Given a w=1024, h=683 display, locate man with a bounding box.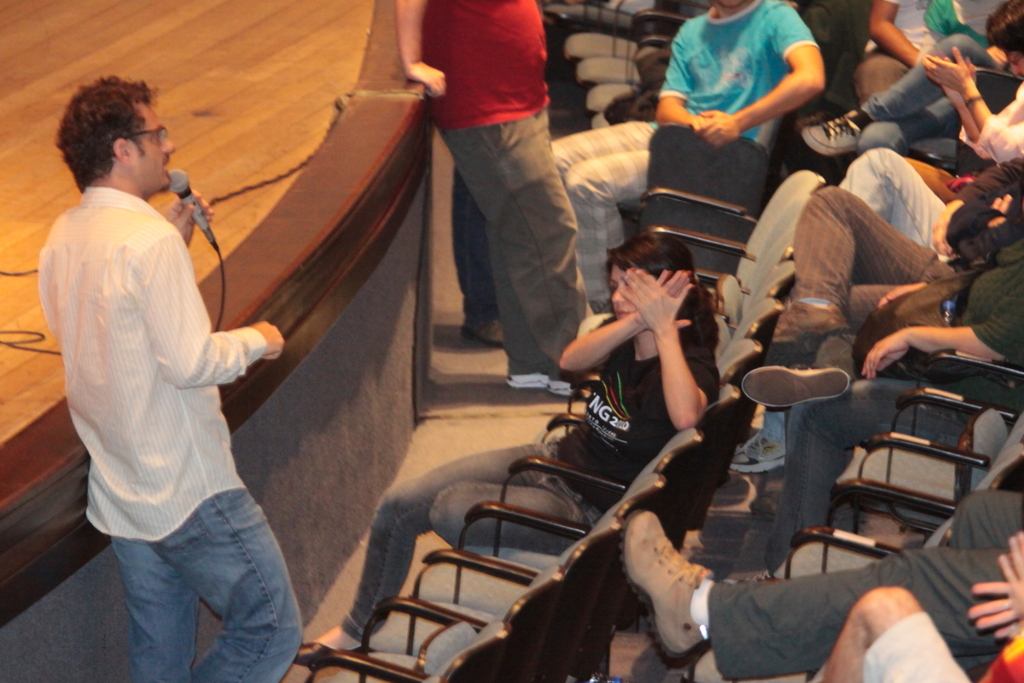
Located: 821,532,1023,682.
